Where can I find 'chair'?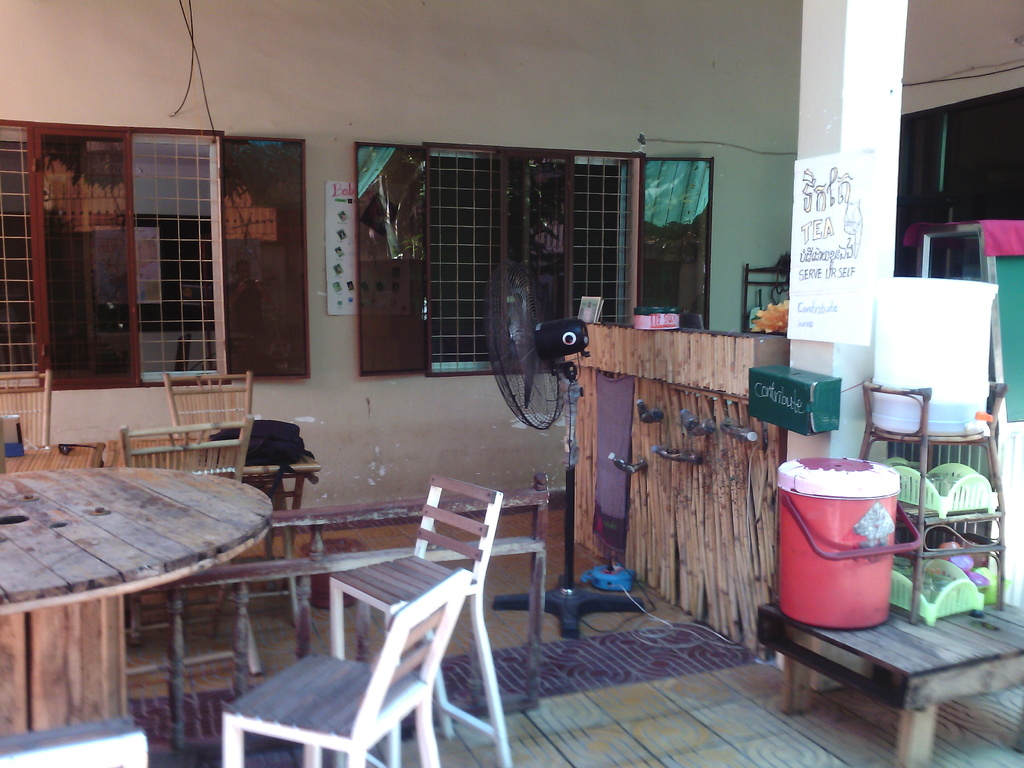
You can find it at (left=324, top=472, right=515, bottom=763).
